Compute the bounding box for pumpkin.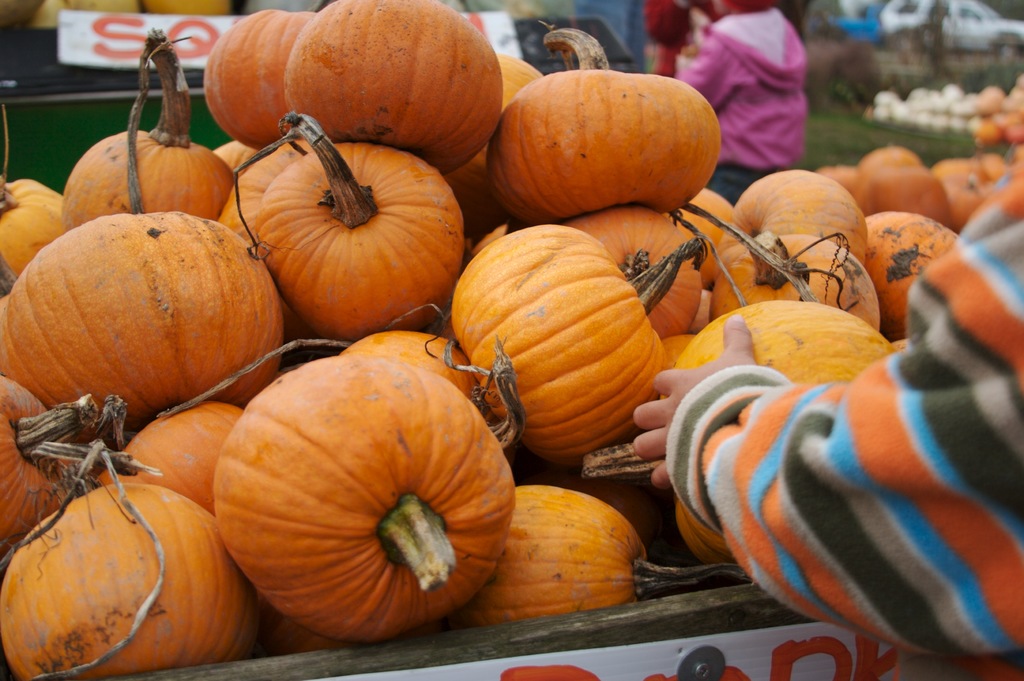
<region>275, 0, 504, 185</region>.
